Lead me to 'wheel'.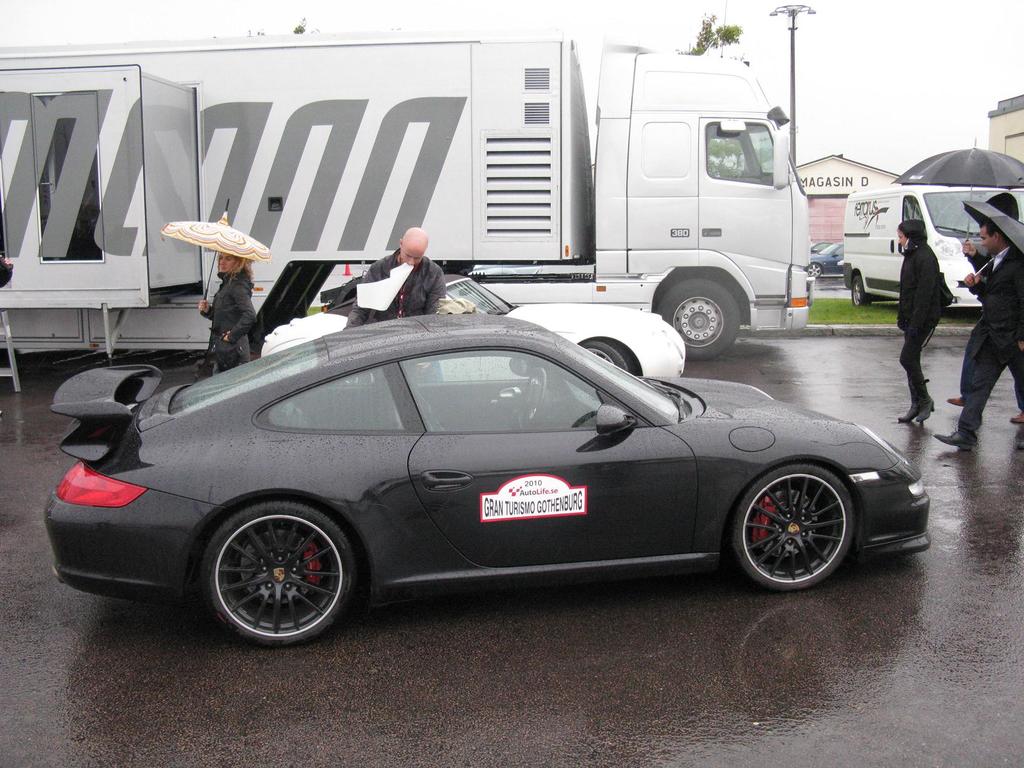
Lead to 520, 365, 549, 424.
